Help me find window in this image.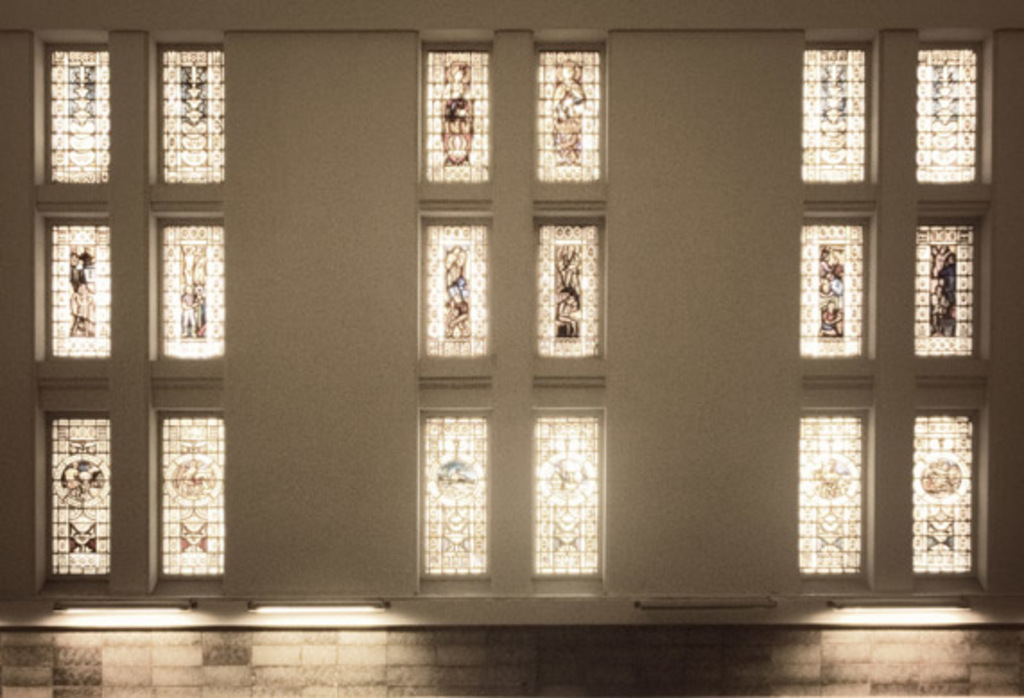
Found it: rect(536, 43, 603, 187).
